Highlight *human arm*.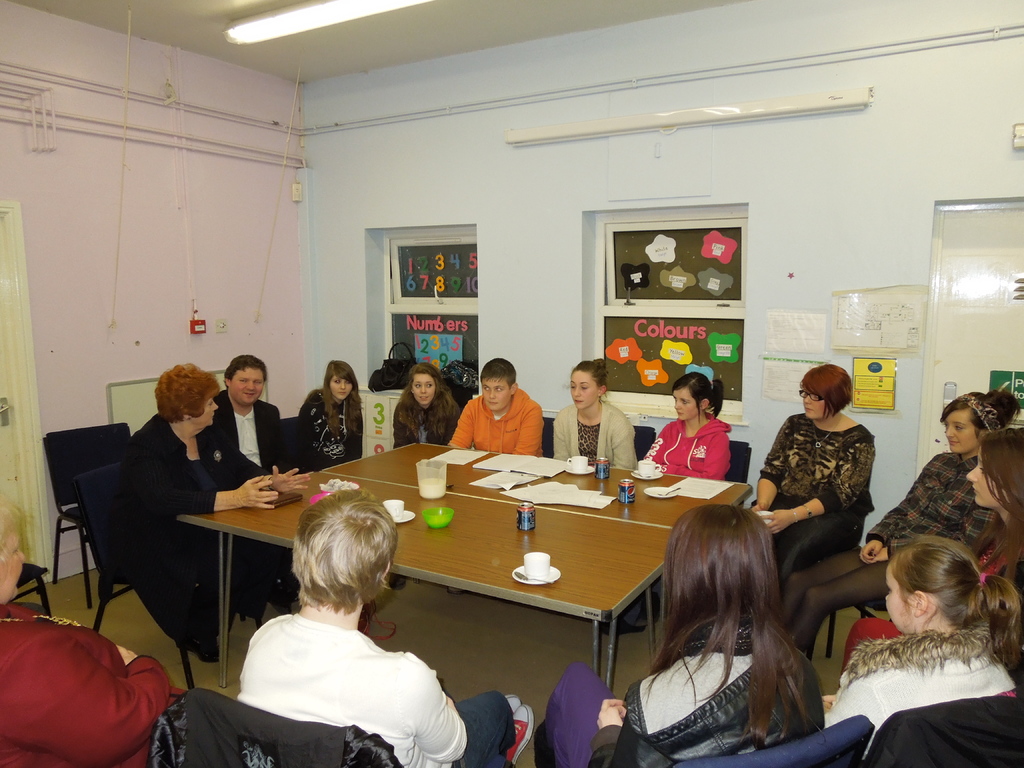
Highlighted region: locate(759, 436, 872, 533).
